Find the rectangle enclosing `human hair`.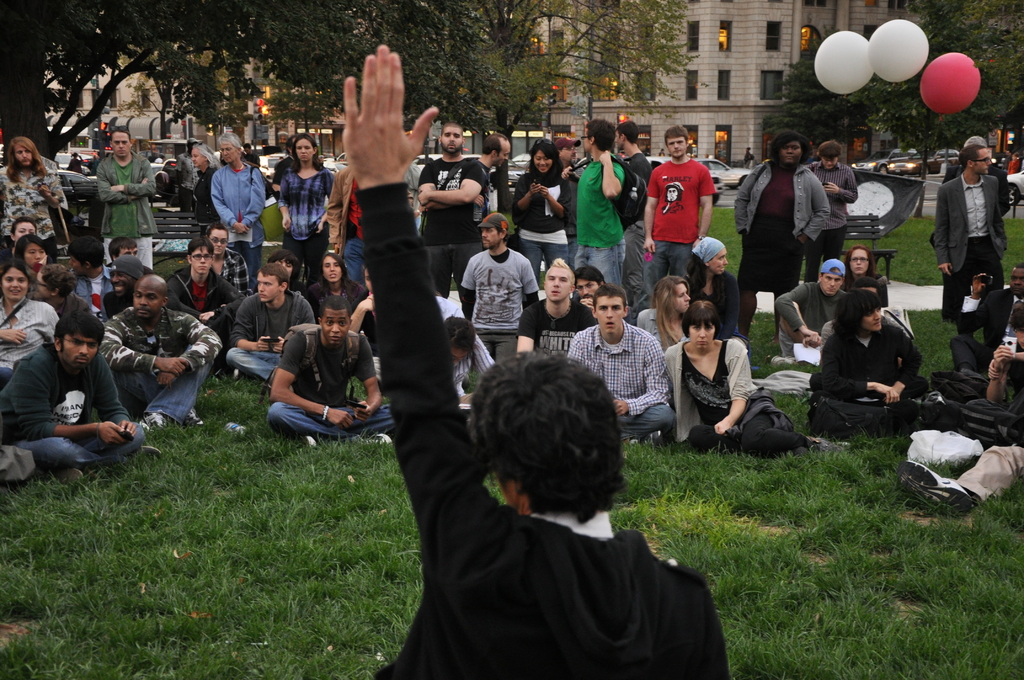
Rect(495, 227, 509, 243).
